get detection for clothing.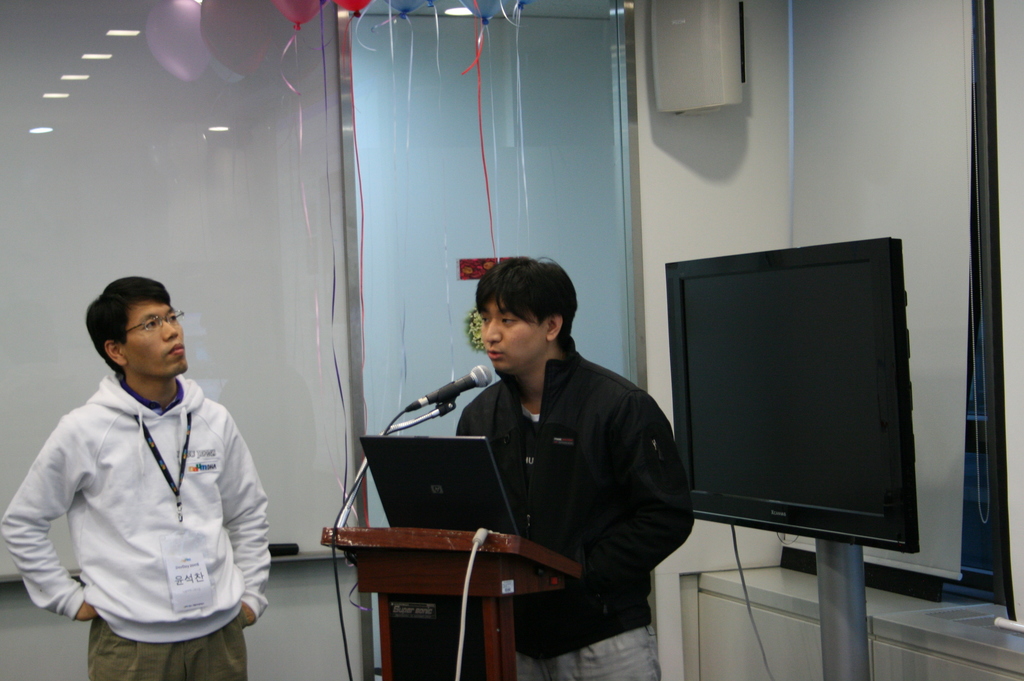
Detection: 454 337 696 680.
